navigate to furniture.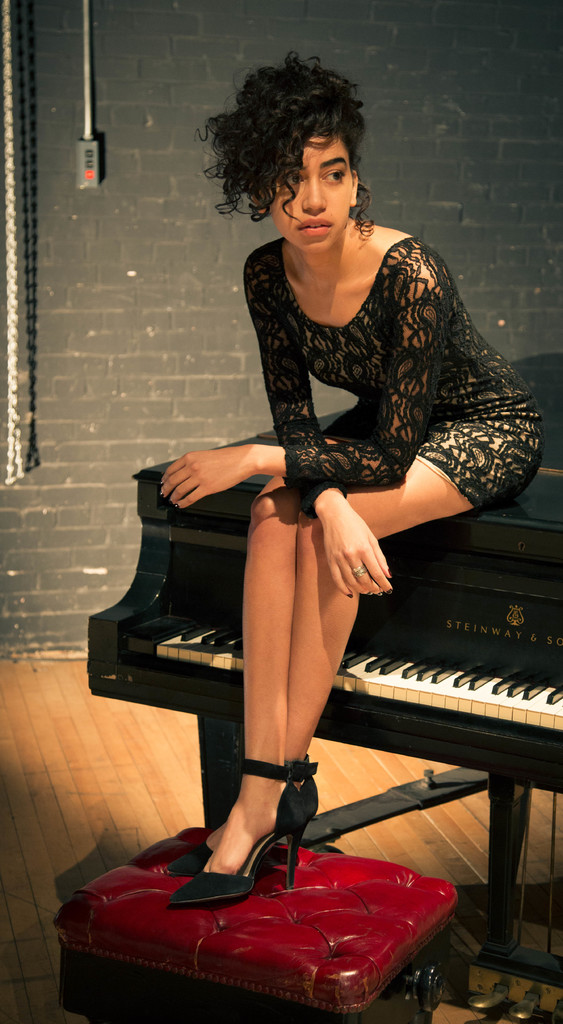
Navigation target: locate(52, 822, 456, 1023).
